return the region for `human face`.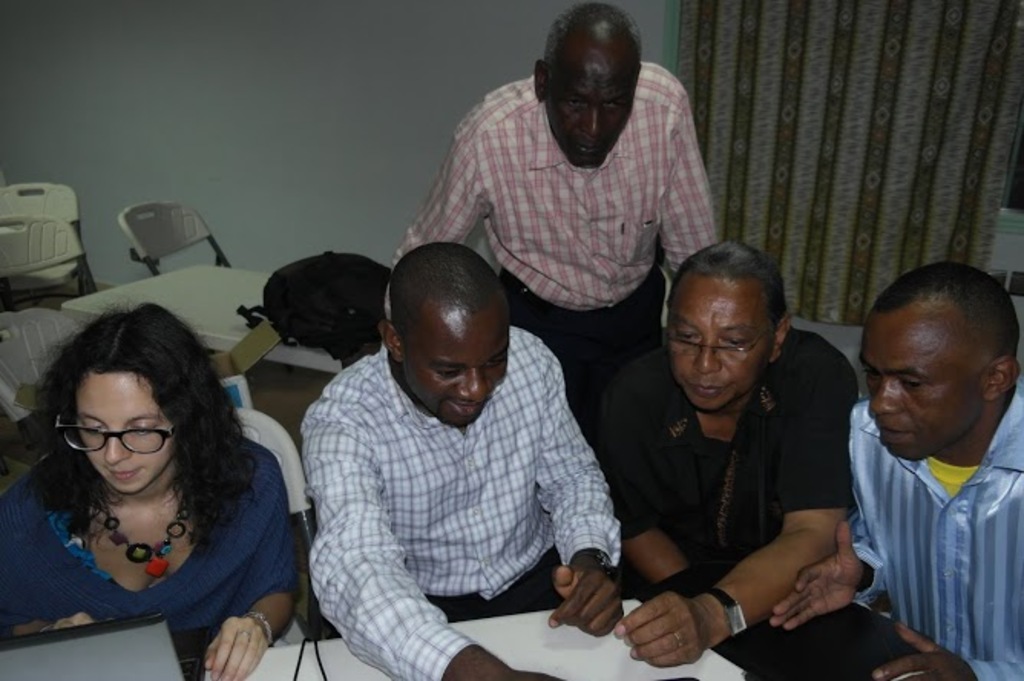
858 317 989 463.
